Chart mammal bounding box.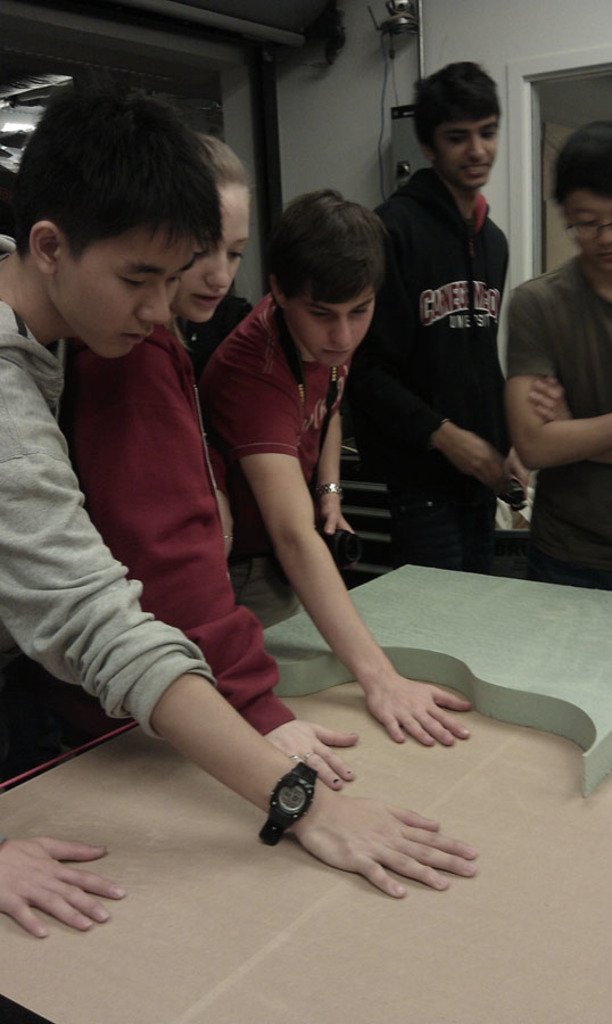
Charted: bbox(498, 116, 611, 597).
